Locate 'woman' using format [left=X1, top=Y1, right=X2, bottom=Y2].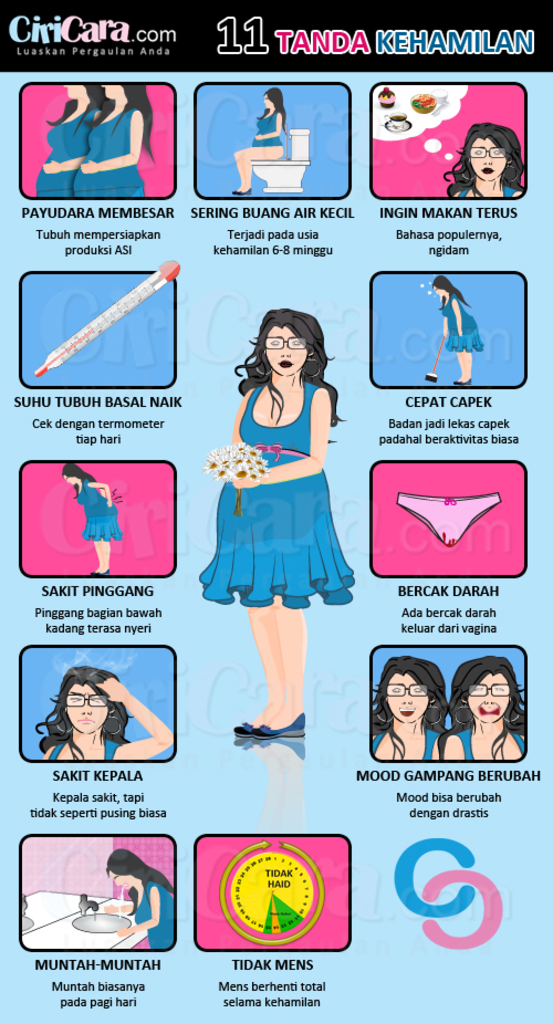
[left=449, top=659, right=529, bottom=759].
